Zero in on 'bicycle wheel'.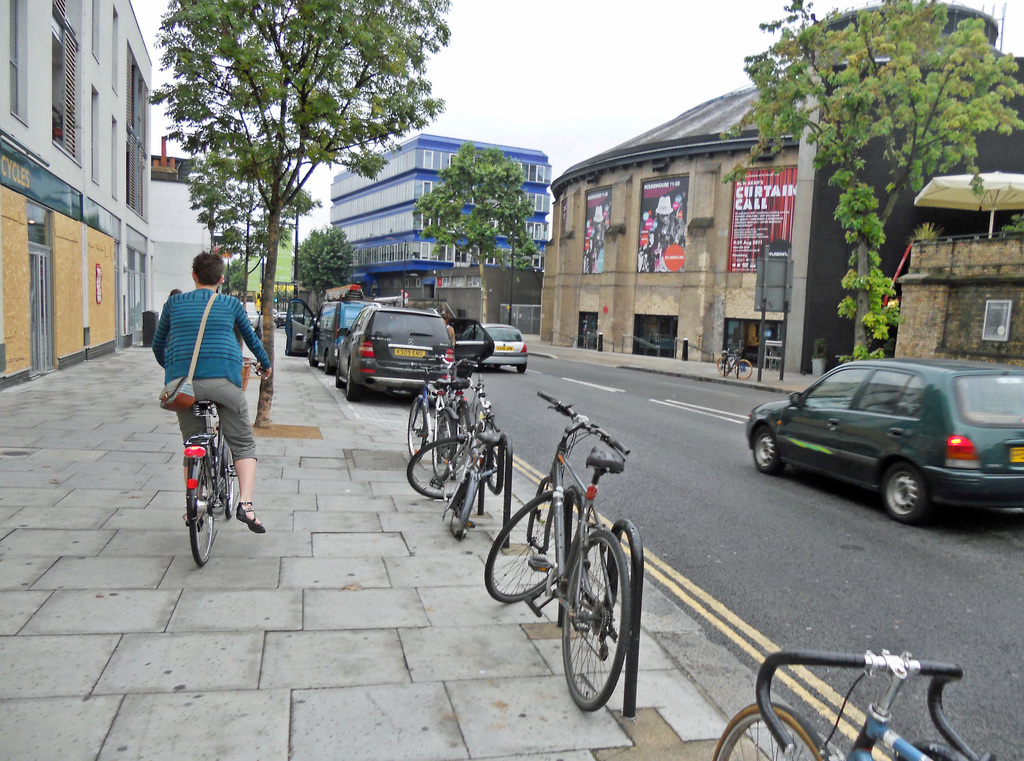
Zeroed in: pyautogui.locateOnScreen(563, 527, 656, 721).
